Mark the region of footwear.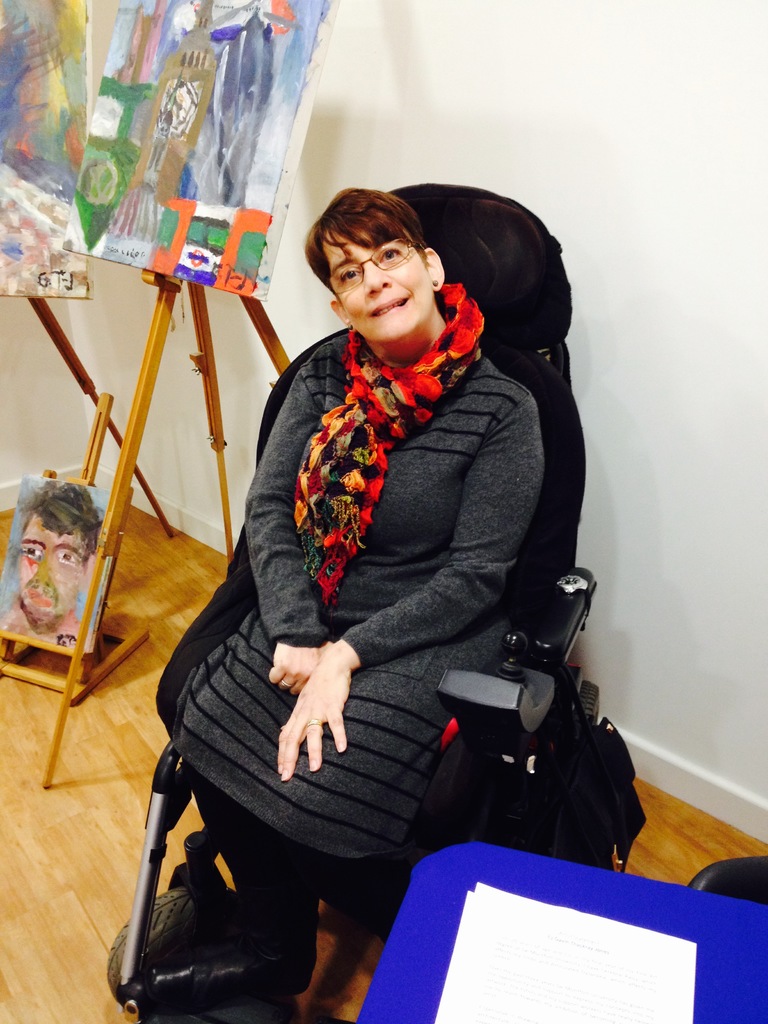
Region: l=137, t=941, r=319, b=1014.
